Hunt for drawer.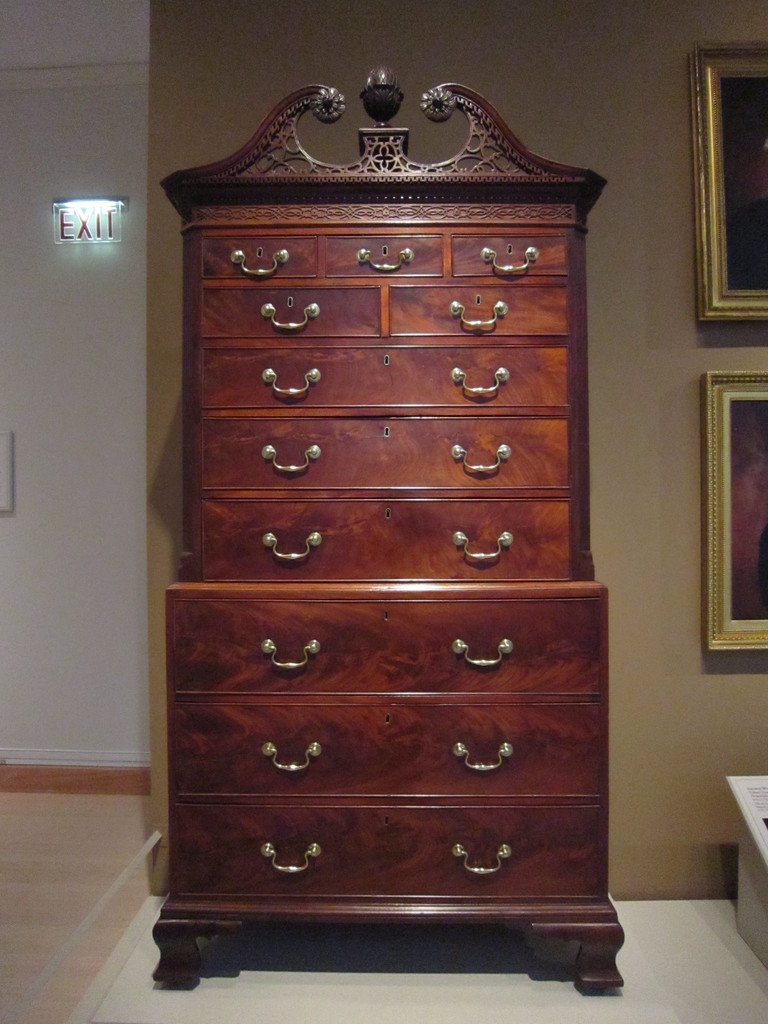
Hunted down at (200, 500, 572, 584).
